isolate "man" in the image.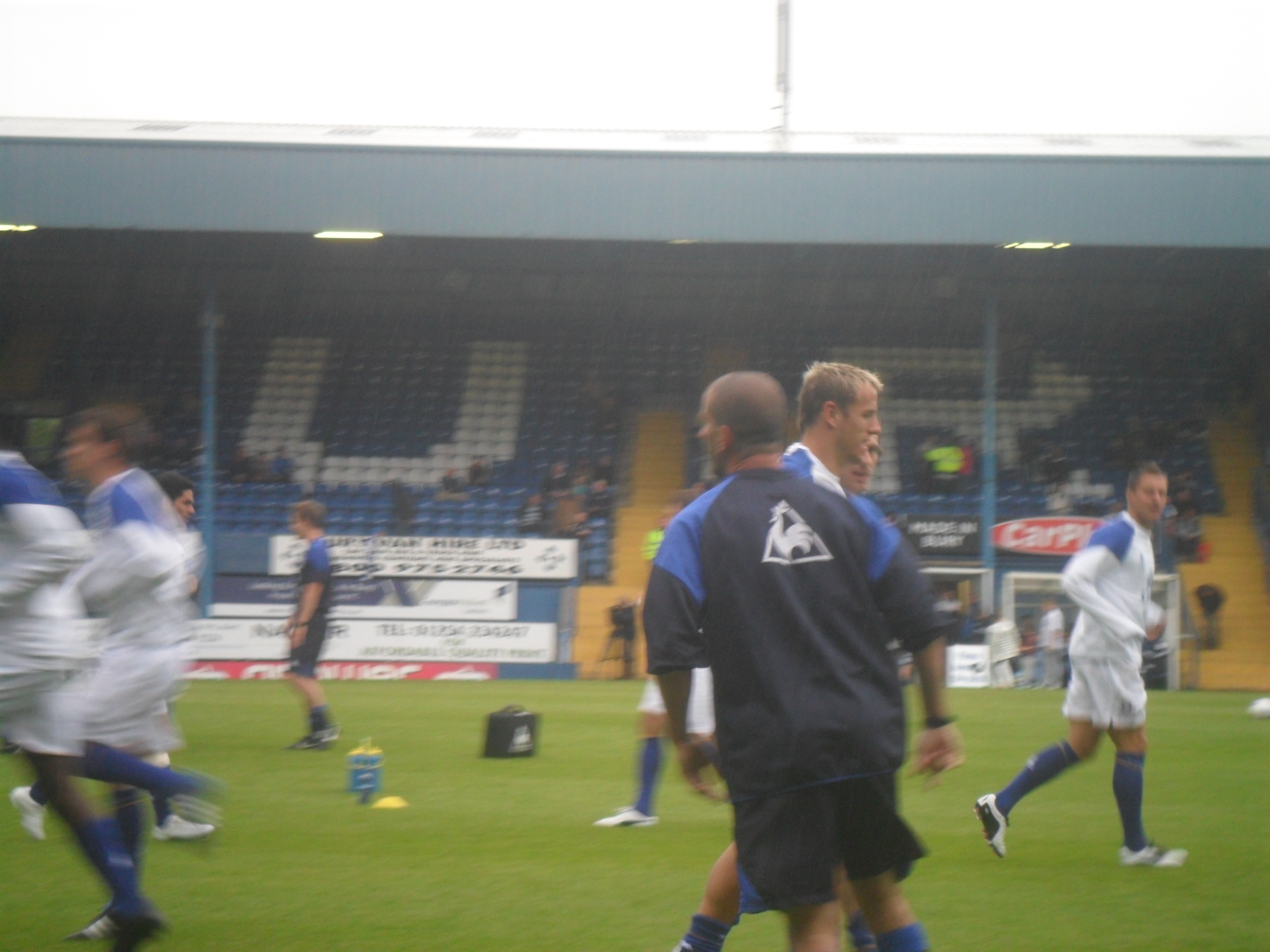
Isolated region: 0:149:72:269.
